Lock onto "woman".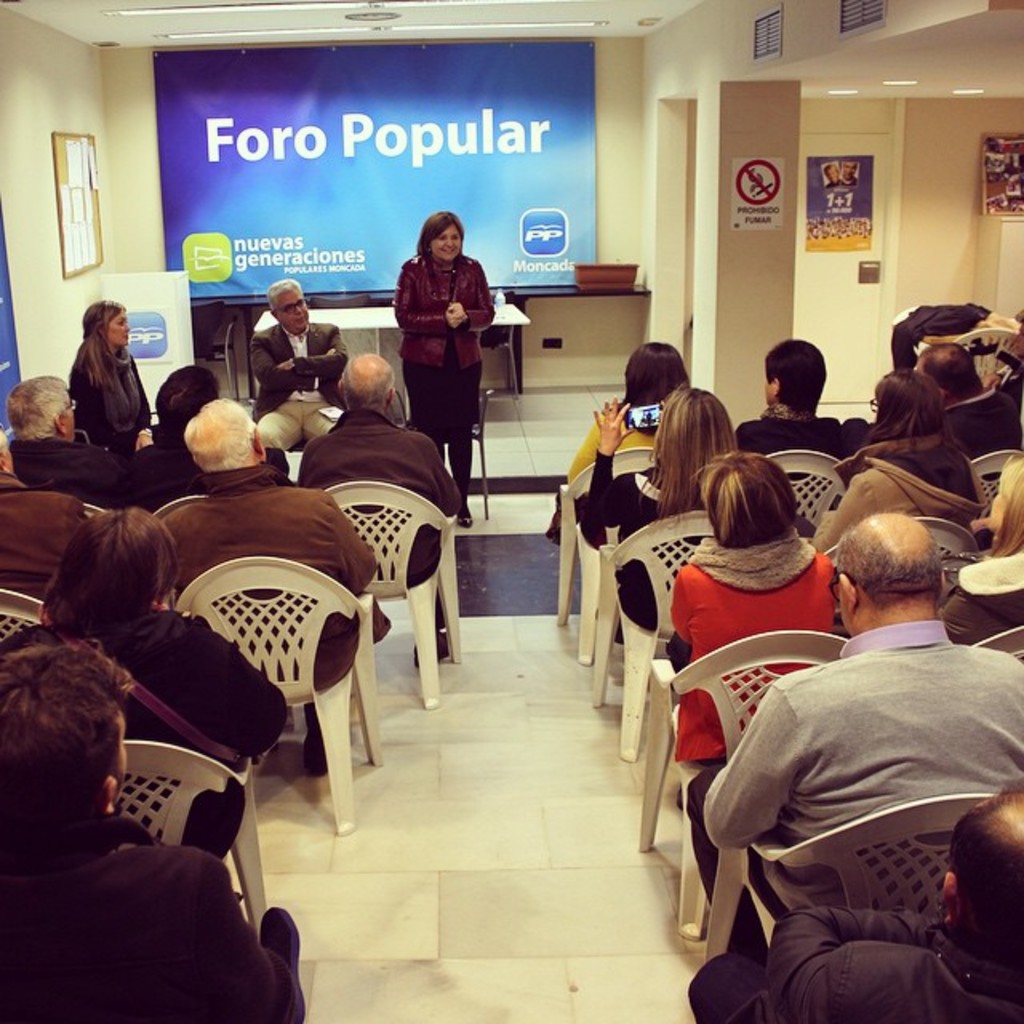
Locked: l=730, t=334, r=853, b=456.
